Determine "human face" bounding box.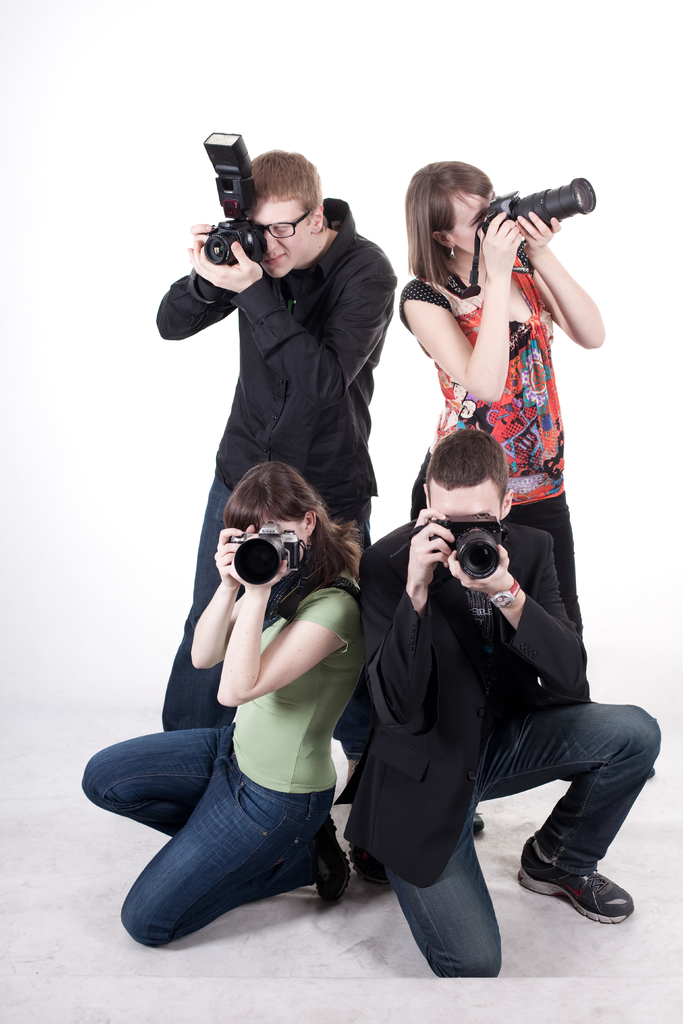
Determined: l=441, t=190, r=494, b=253.
